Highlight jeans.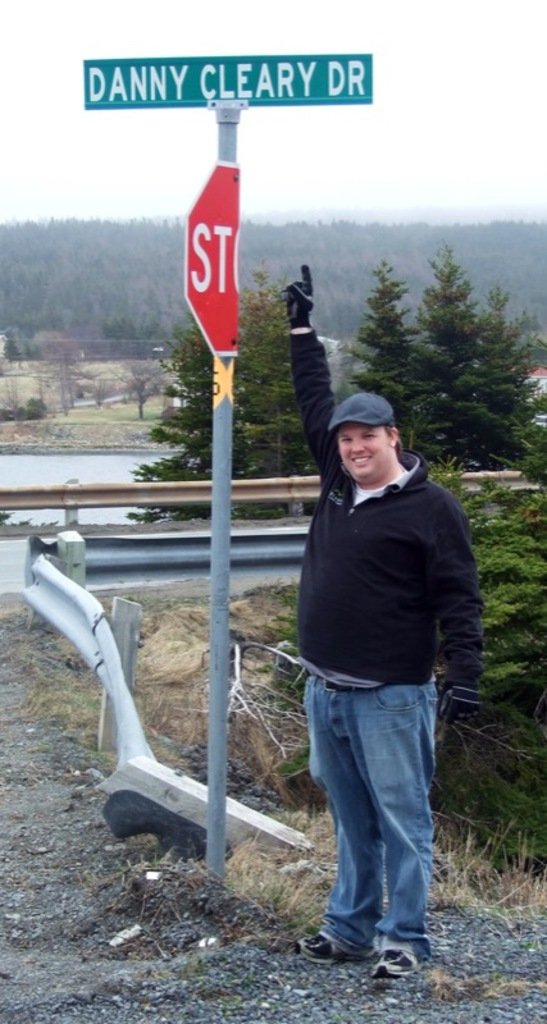
Highlighted region: [x1=298, y1=680, x2=443, y2=974].
